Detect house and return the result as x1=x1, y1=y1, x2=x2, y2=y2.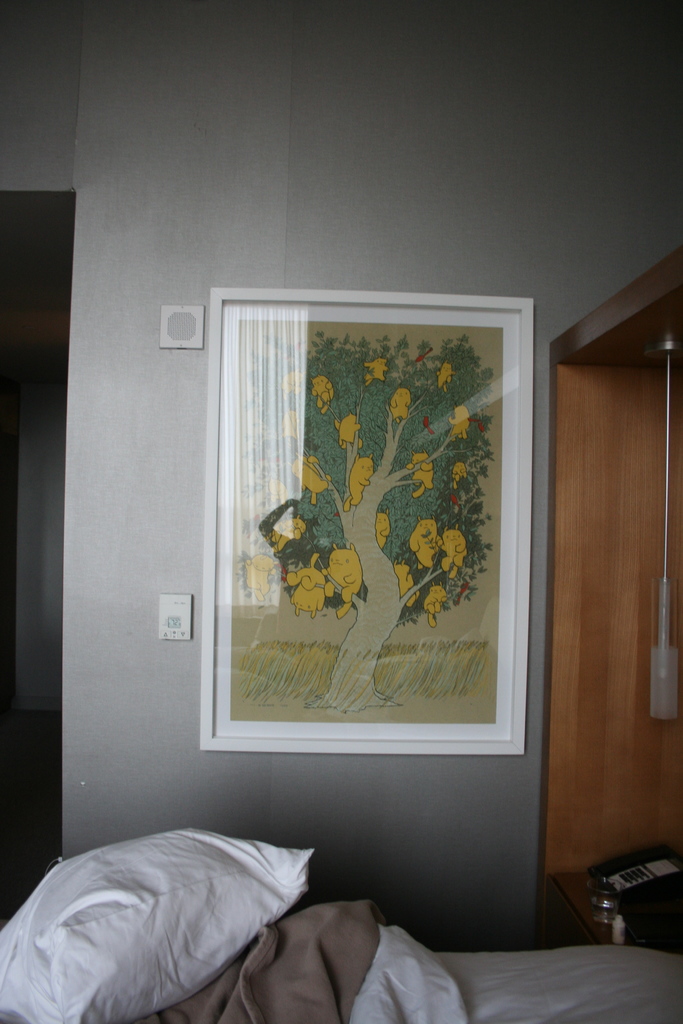
x1=0, y1=0, x2=682, y2=1023.
